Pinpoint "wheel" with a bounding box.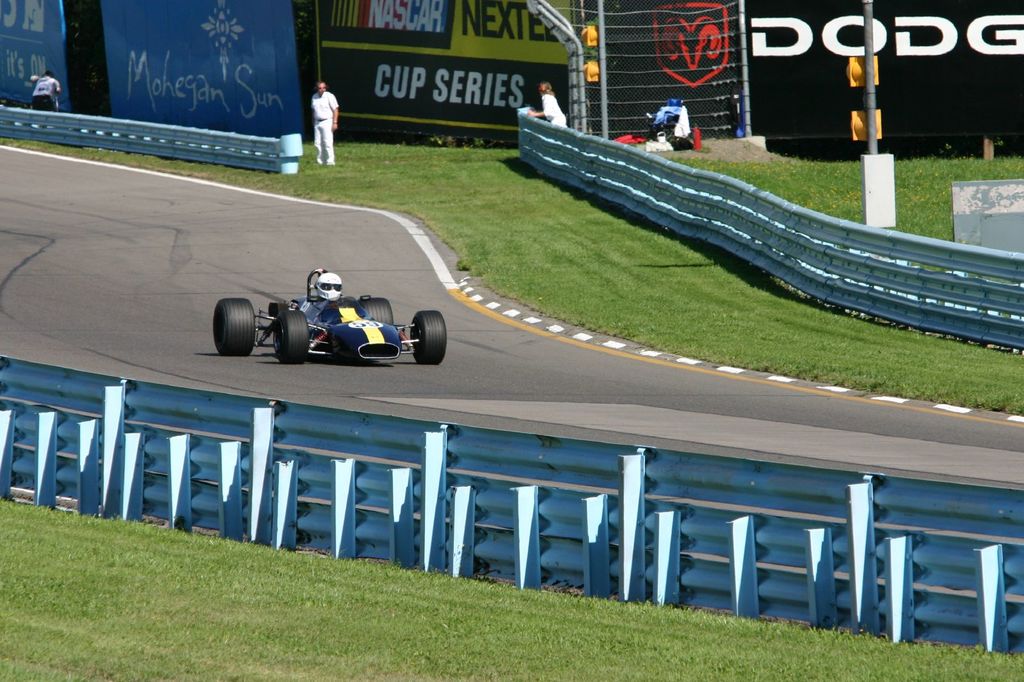
select_region(360, 298, 400, 330).
